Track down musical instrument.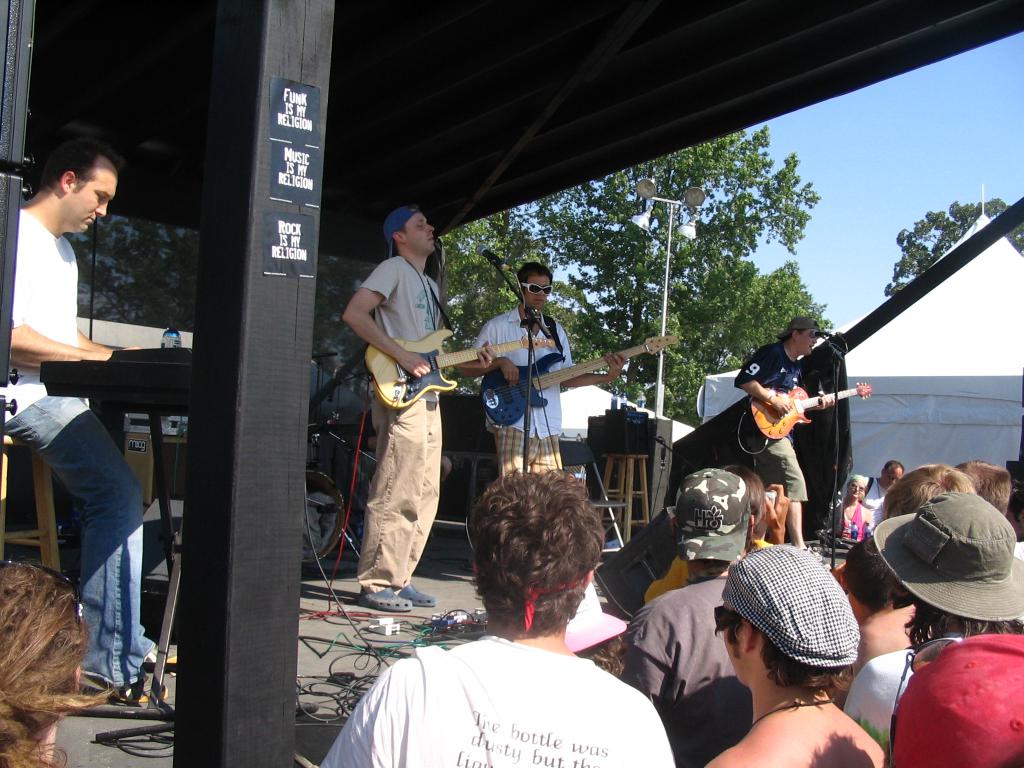
Tracked to x1=472 y1=329 x2=689 y2=439.
